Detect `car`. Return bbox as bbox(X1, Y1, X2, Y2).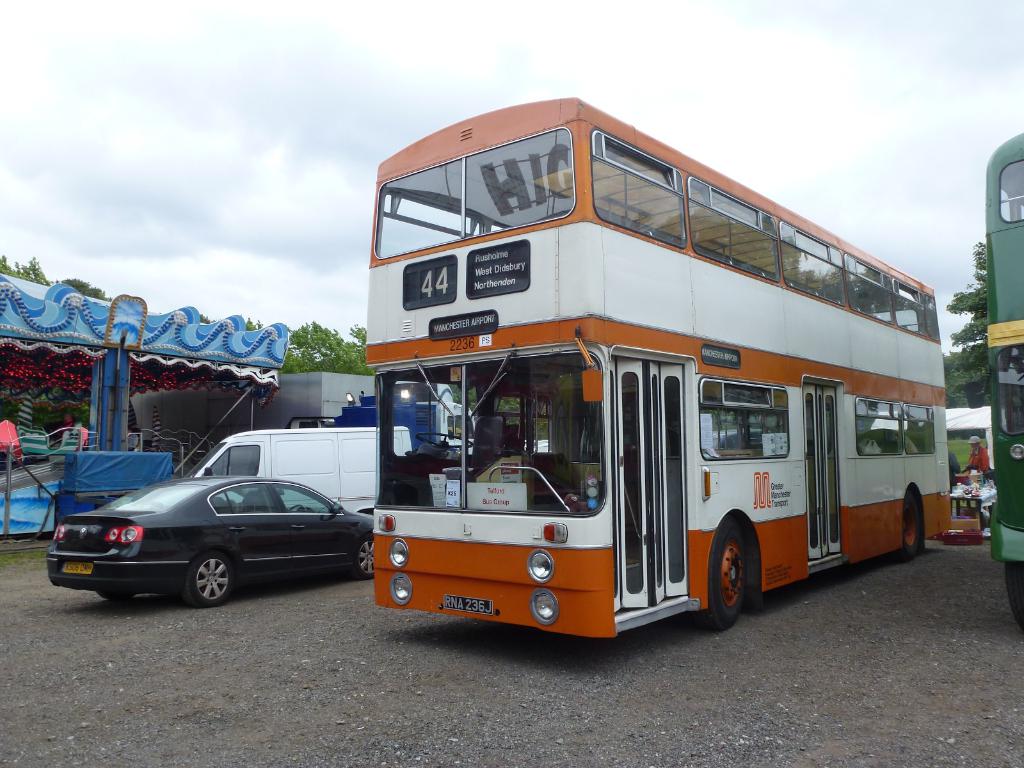
bbox(536, 439, 548, 444).
